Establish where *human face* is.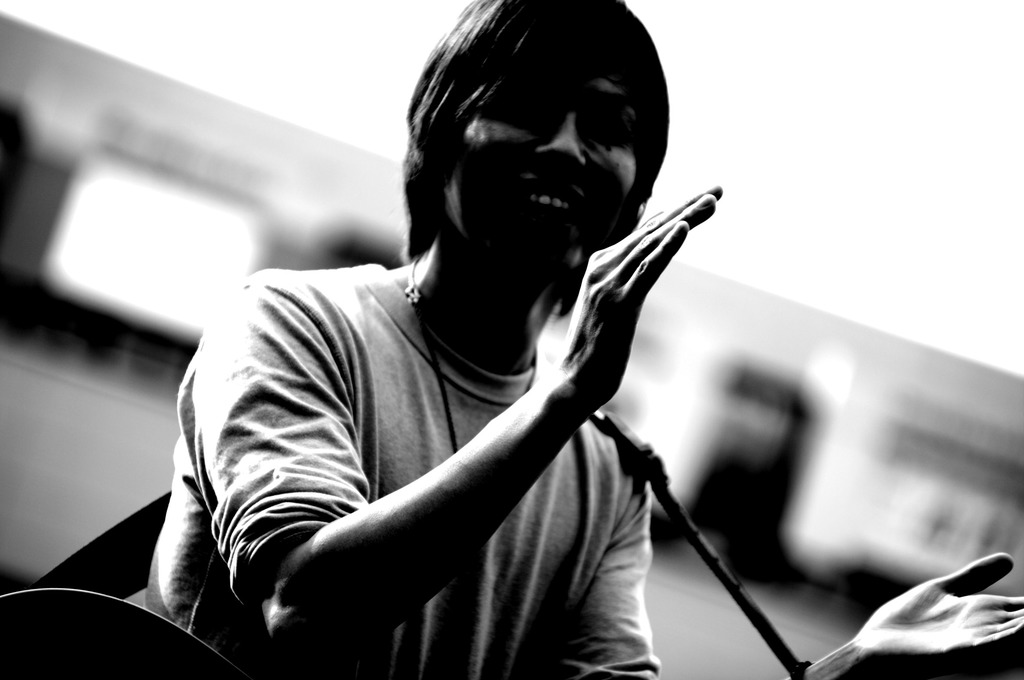
Established at x1=447 y1=40 x2=637 y2=271.
